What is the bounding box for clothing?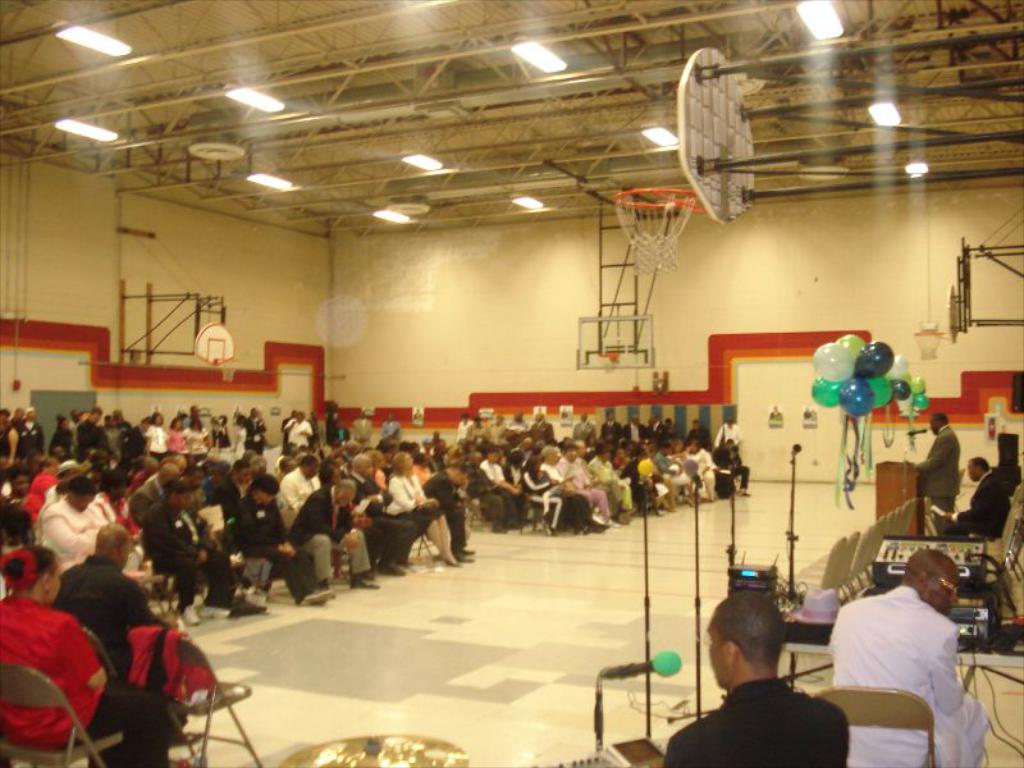
916, 428, 961, 531.
